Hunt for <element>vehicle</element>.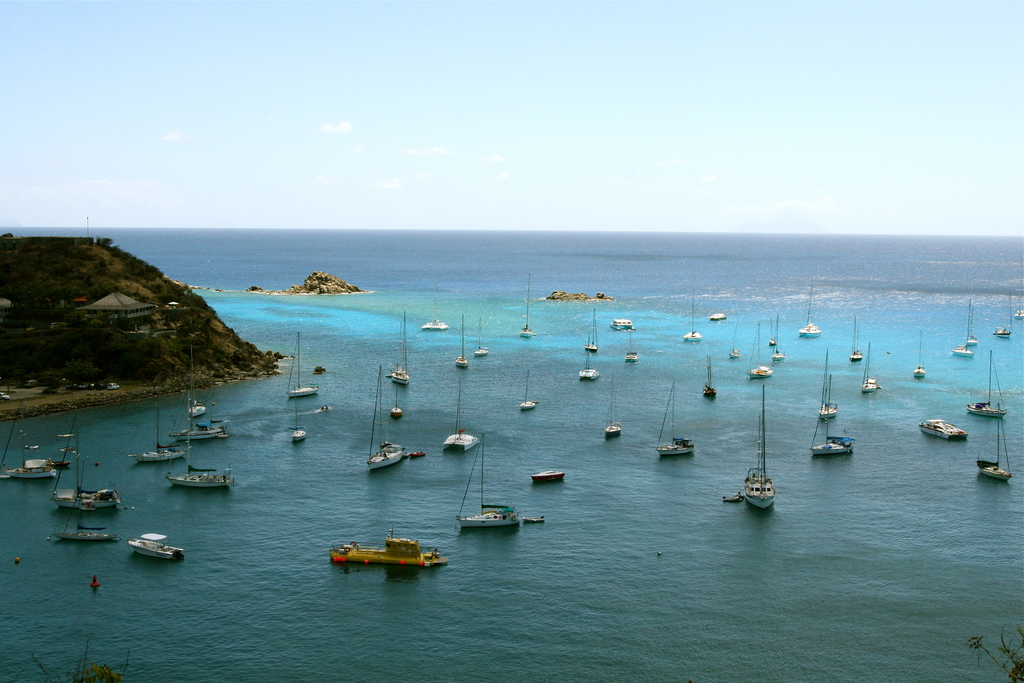
Hunted down at select_region(455, 313, 470, 368).
